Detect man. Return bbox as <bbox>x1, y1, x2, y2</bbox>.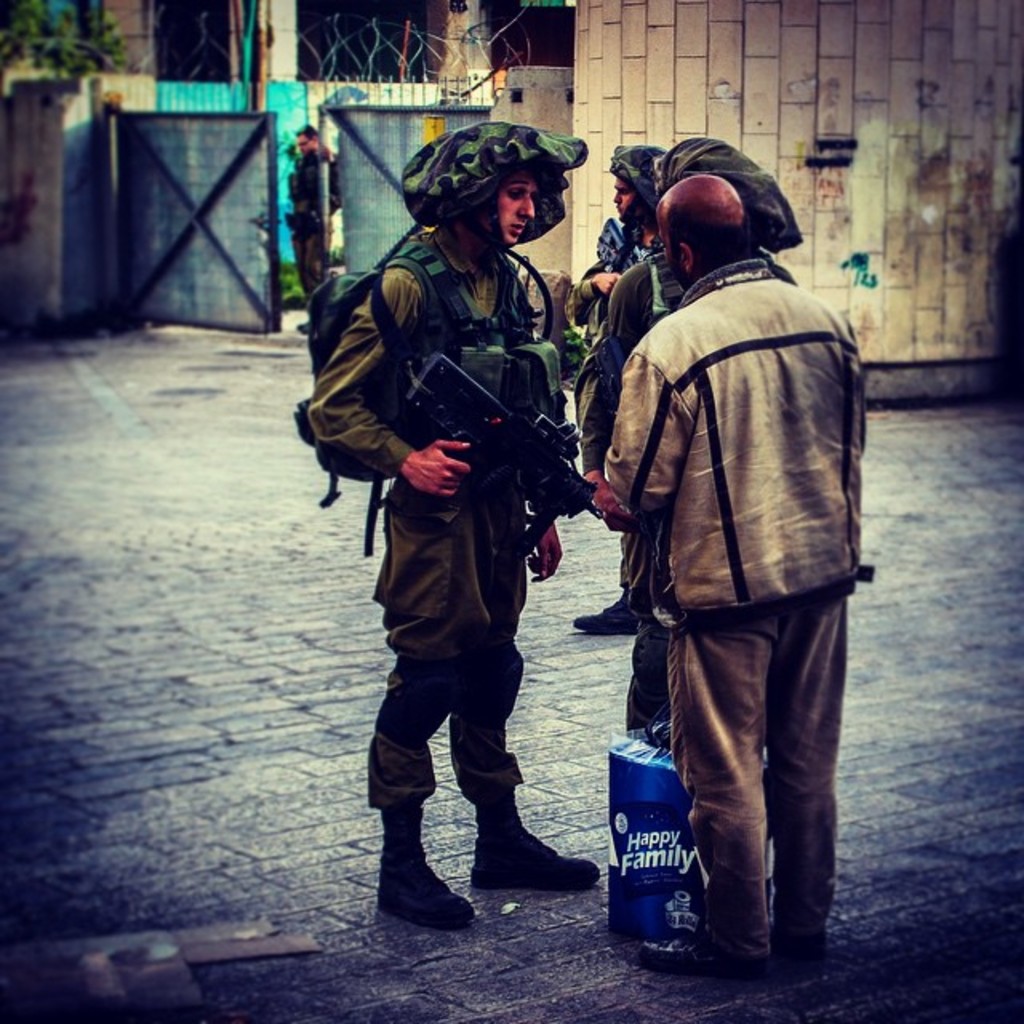
<bbox>285, 128, 341, 331</bbox>.
